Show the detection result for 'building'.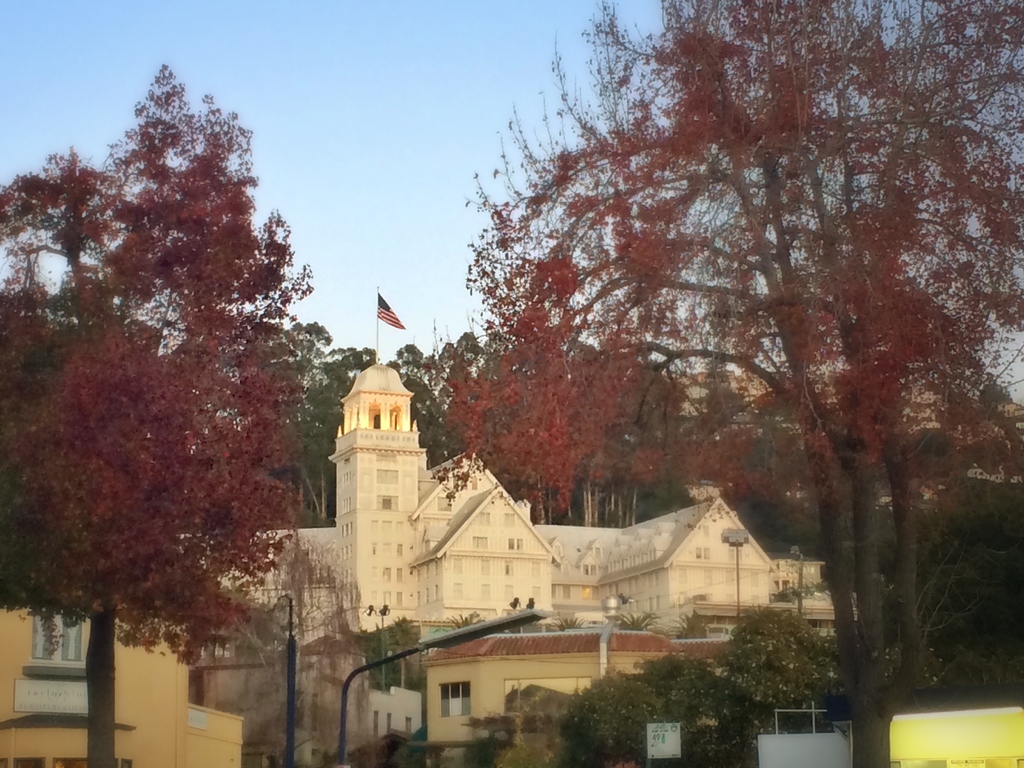
pyautogui.locateOnScreen(0, 364, 857, 767).
